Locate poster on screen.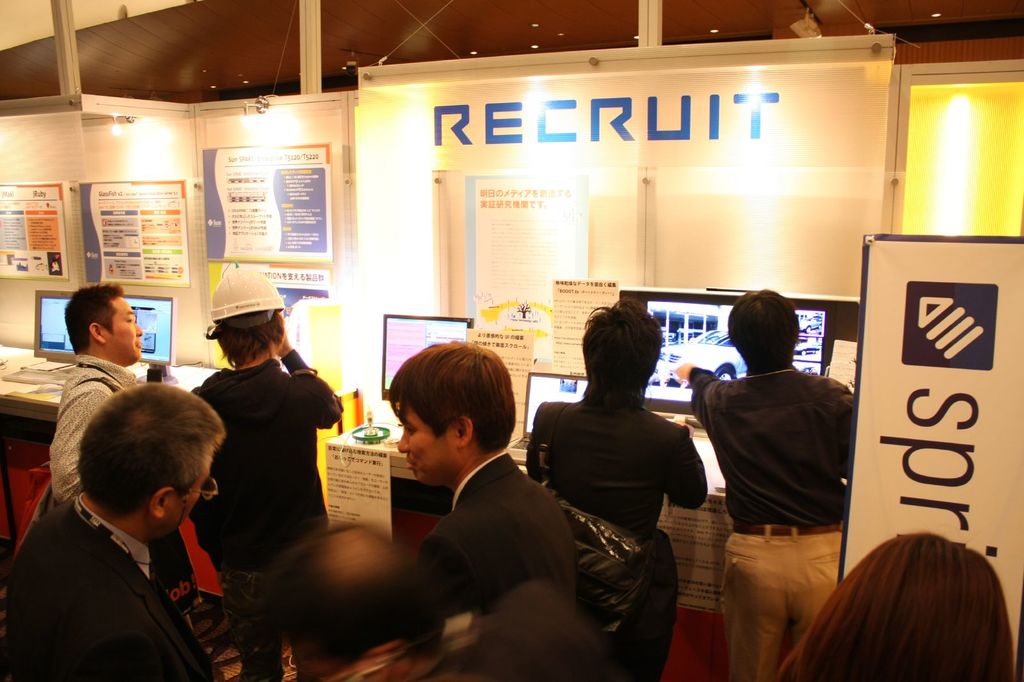
On screen at box(0, 179, 69, 273).
